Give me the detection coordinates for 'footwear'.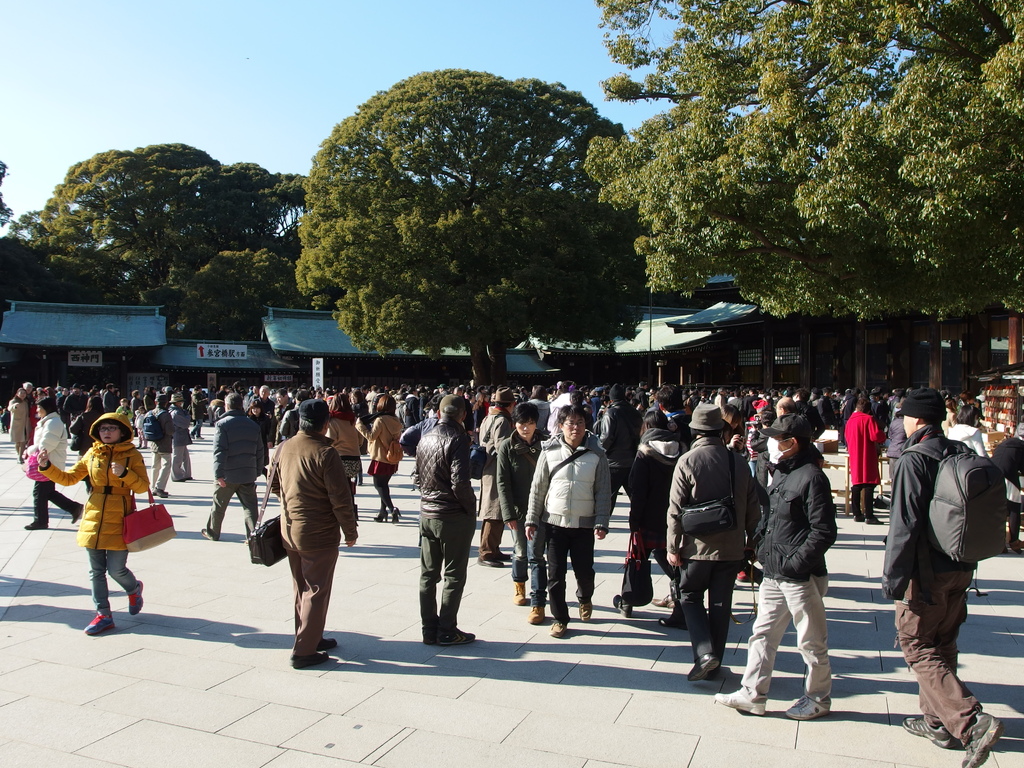
(900, 719, 950, 748).
